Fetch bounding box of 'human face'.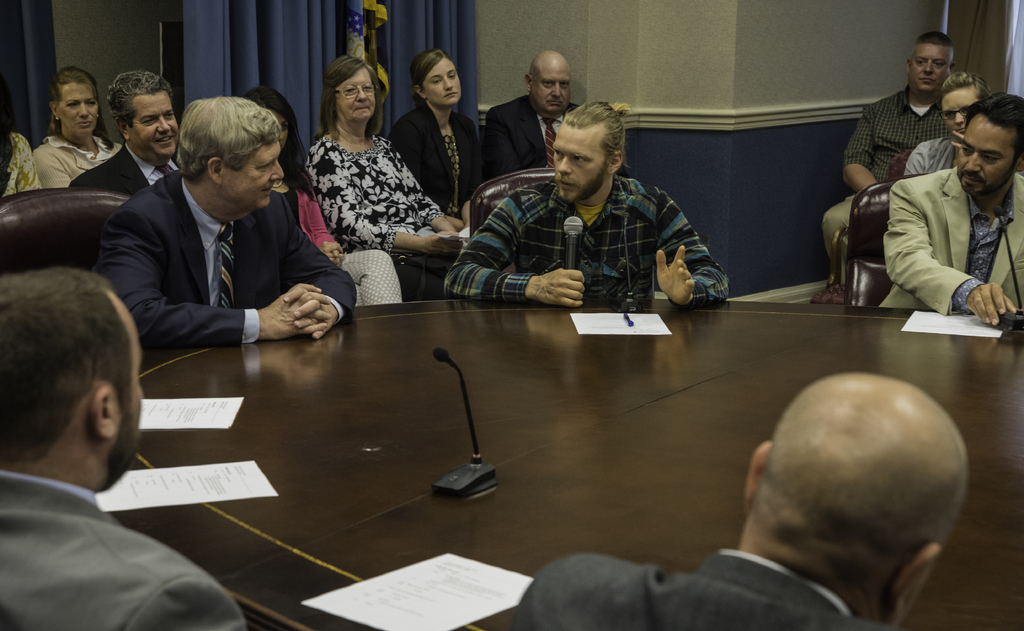
Bbox: BBox(420, 56, 462, 111).
